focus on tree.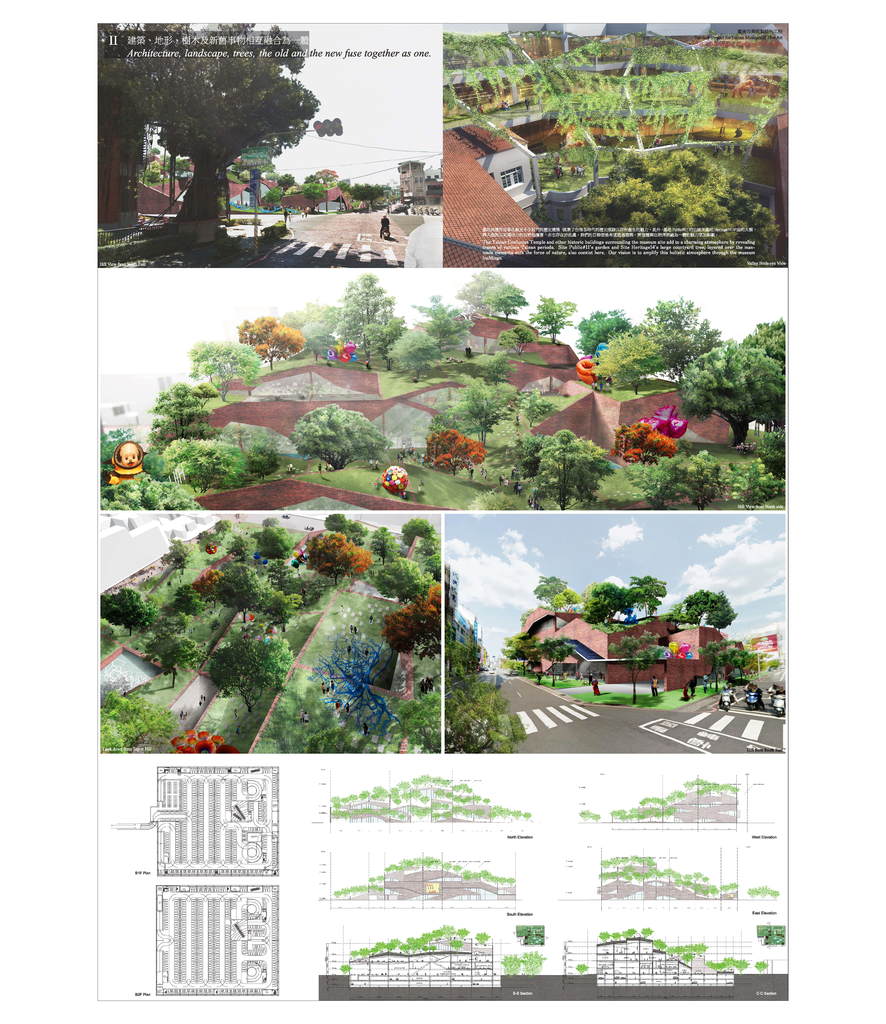
Focused at left=283, top=297, right=369, bottom=364.
